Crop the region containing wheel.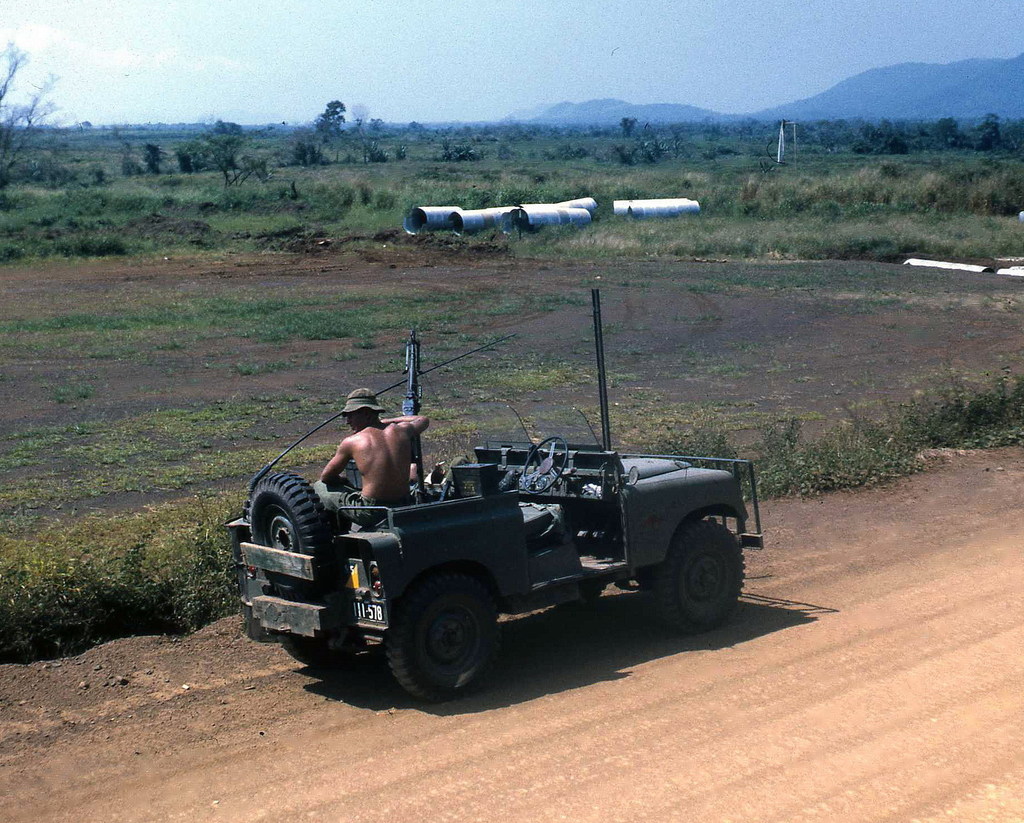
Crop region: (left=660, top=519, right=751, bottom=631).
